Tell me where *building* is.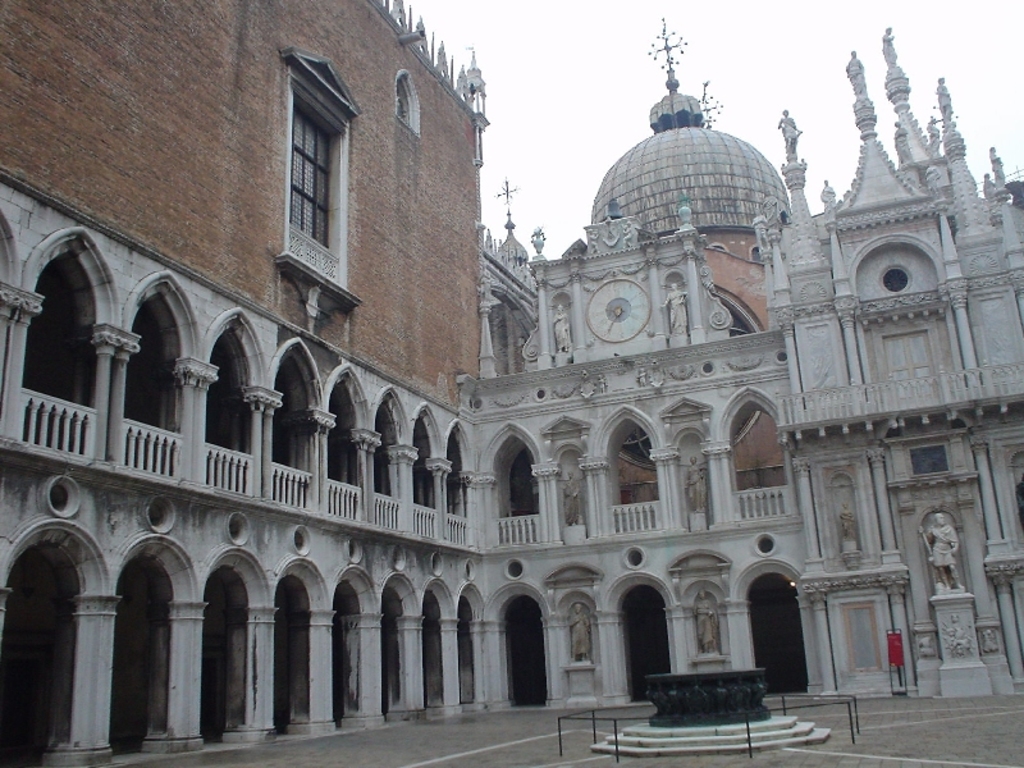
*building* is at 0,0,1023,767.
